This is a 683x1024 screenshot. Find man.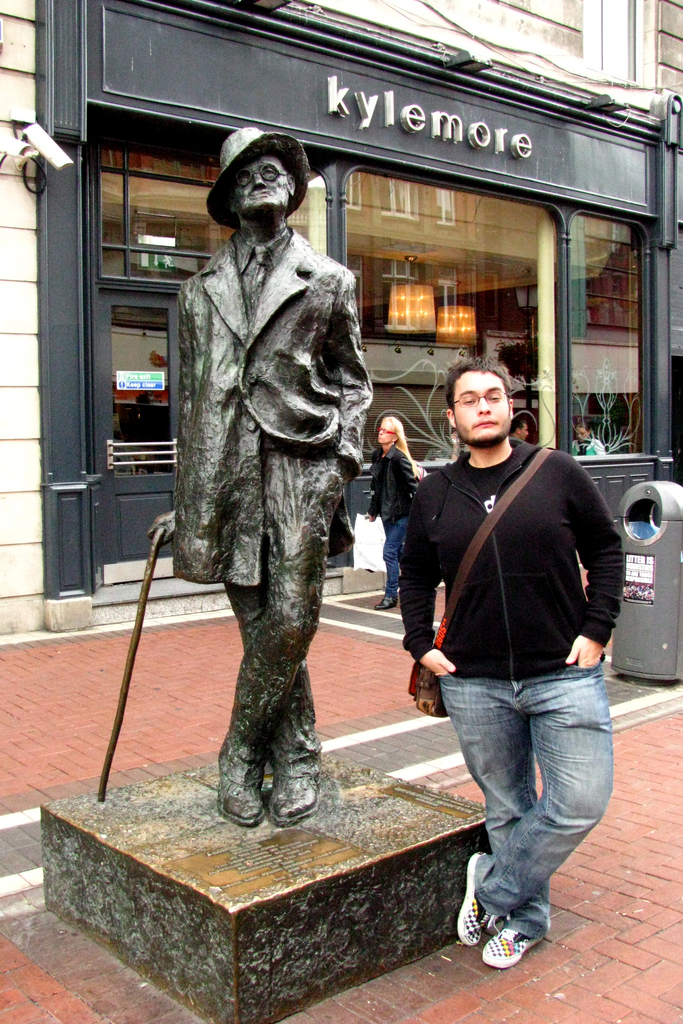
Bounding box: 507,417,531,443.
